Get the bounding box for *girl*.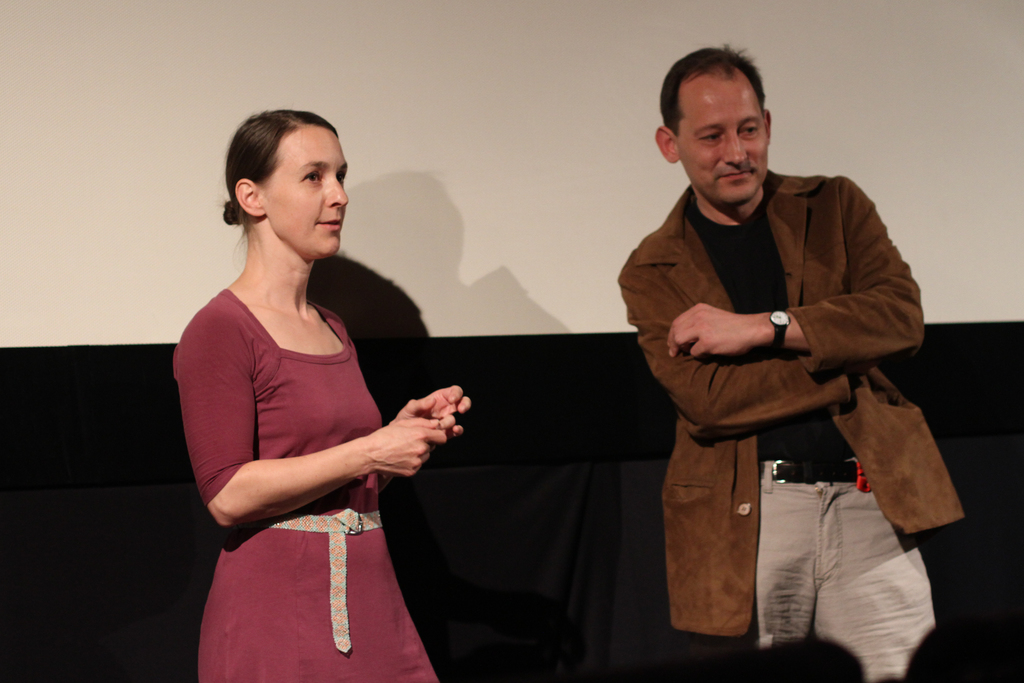
(170,103,473,682).
